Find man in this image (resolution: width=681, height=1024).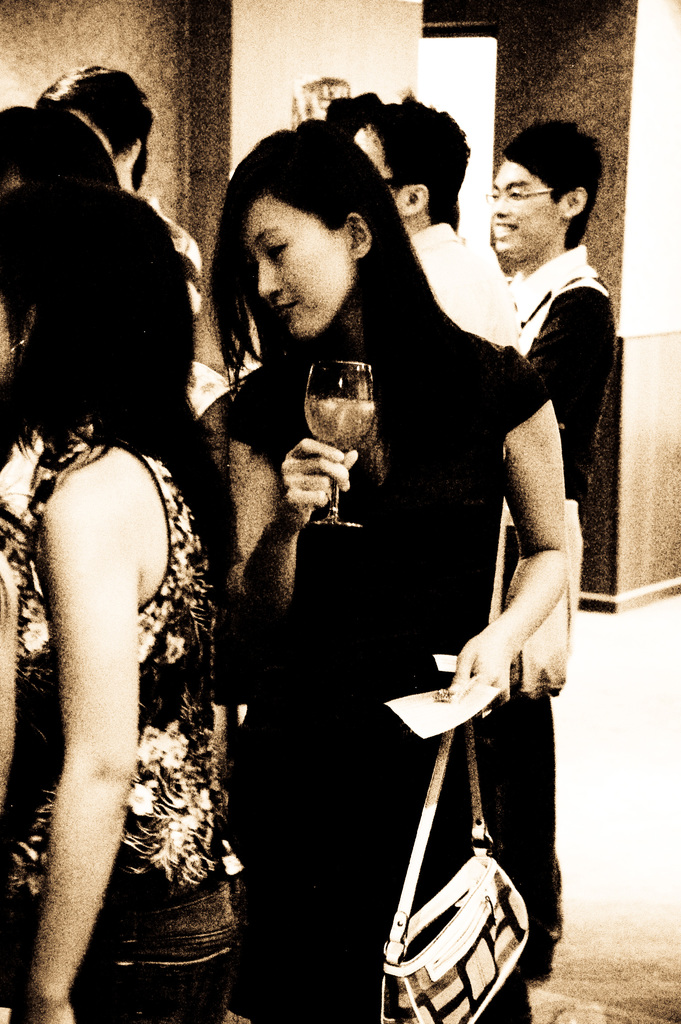
343,106,522,350.
